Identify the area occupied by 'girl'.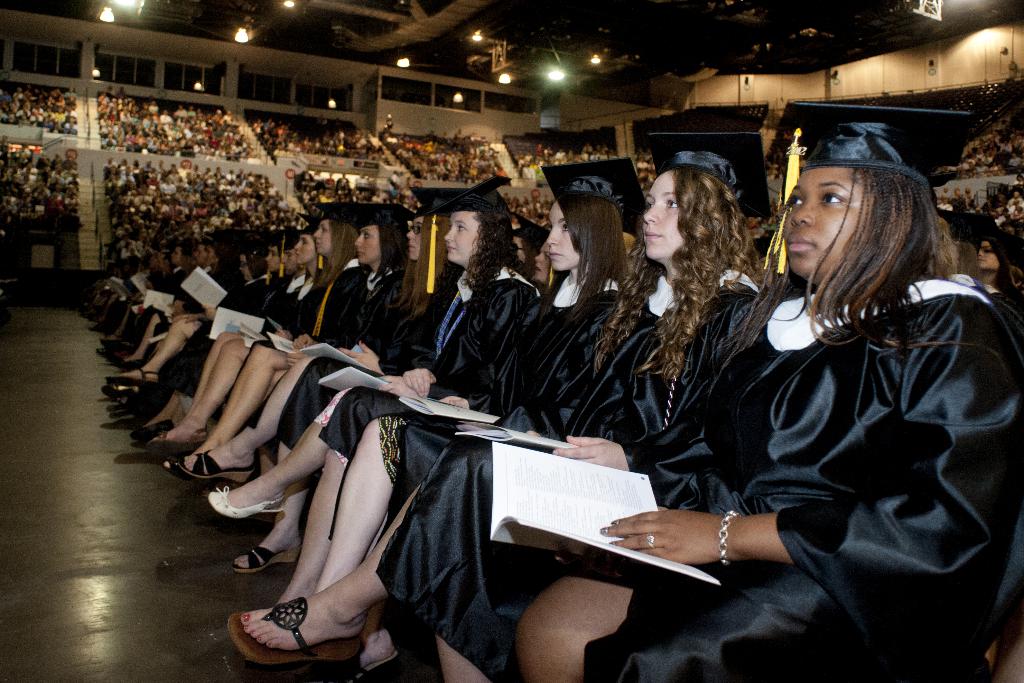
Area: (x1=964, y1=212, x2=1023, y2=309).
